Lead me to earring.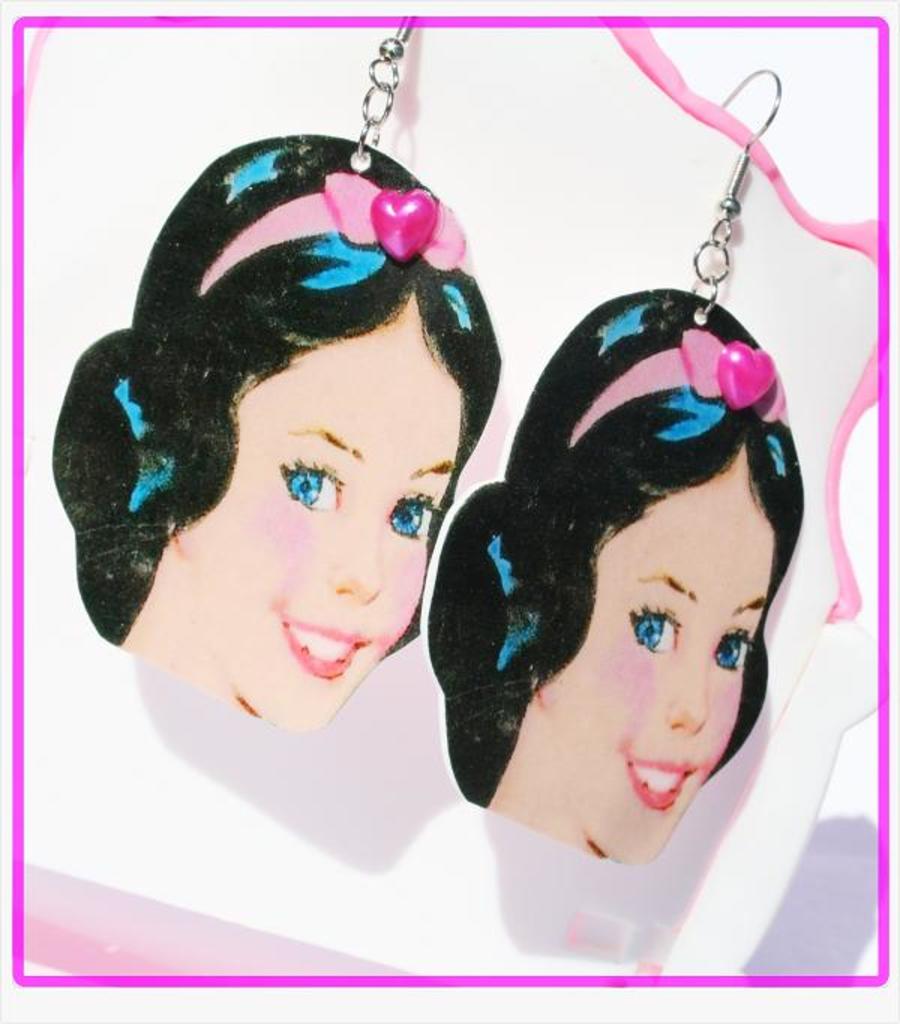
Lead to region(48, 12, 506, 739).
